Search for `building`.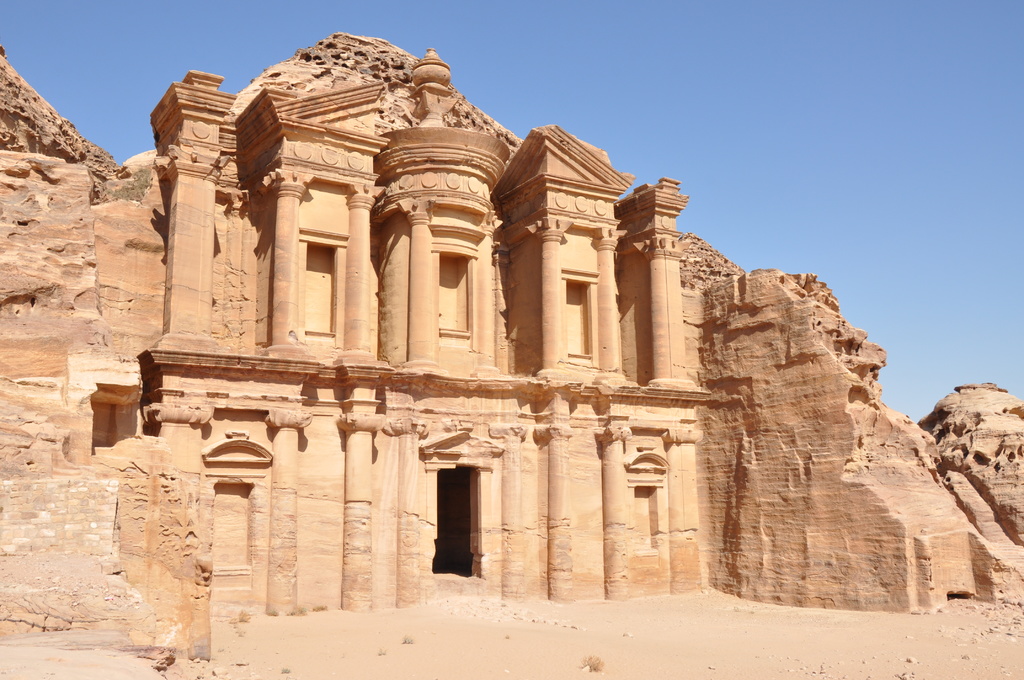
Found at select_region(92, 25, 723, 624).
